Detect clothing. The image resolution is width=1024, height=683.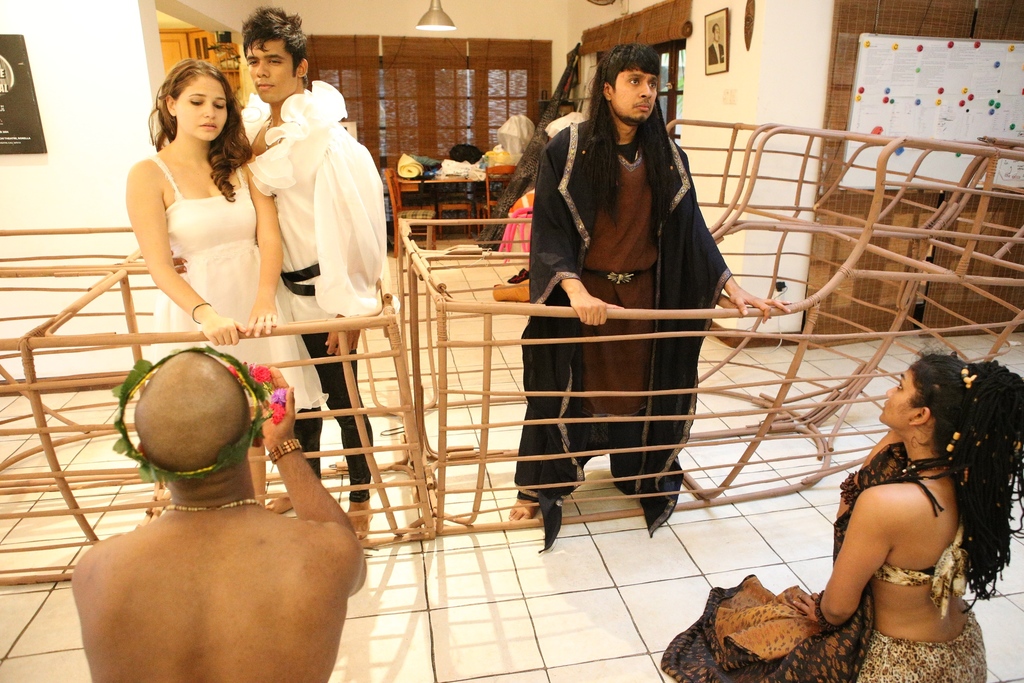
locate(851, 448, 989, 682).
